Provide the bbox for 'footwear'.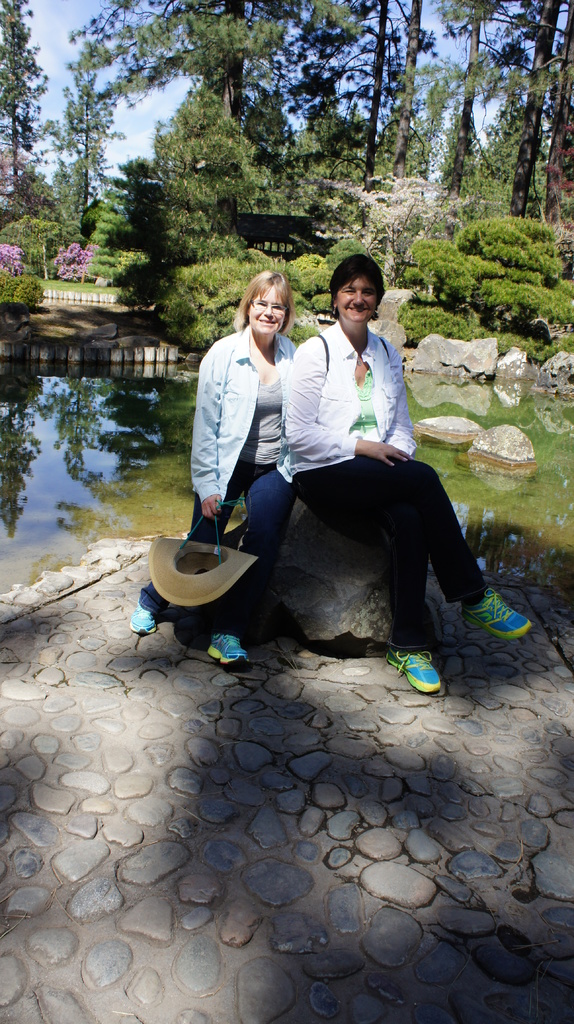
locate(130, 604, 159, 634).
